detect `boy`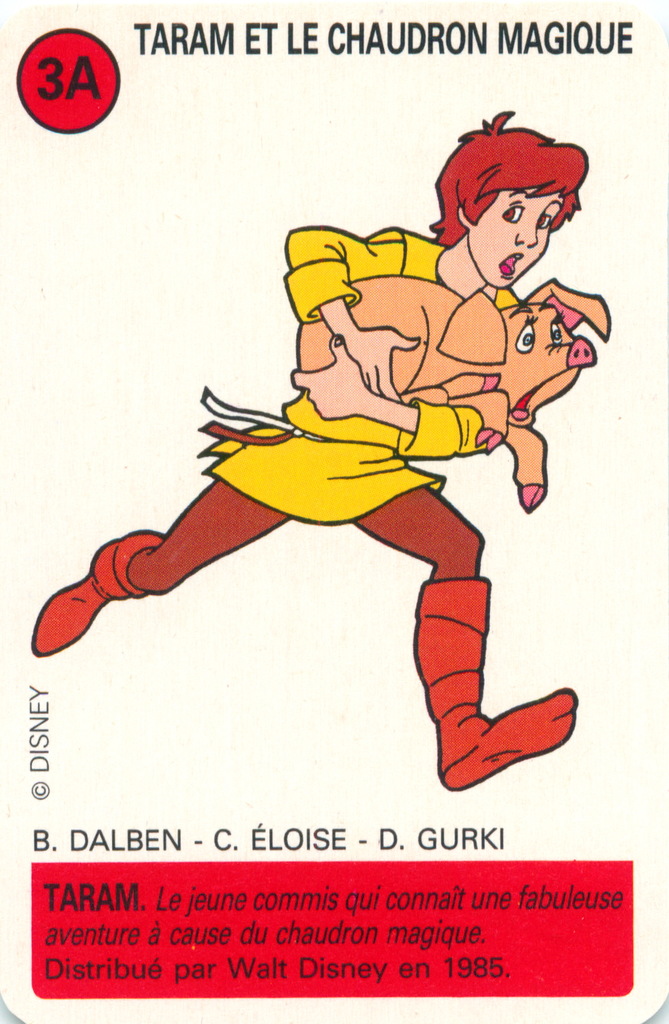
(29,106,590,795)
